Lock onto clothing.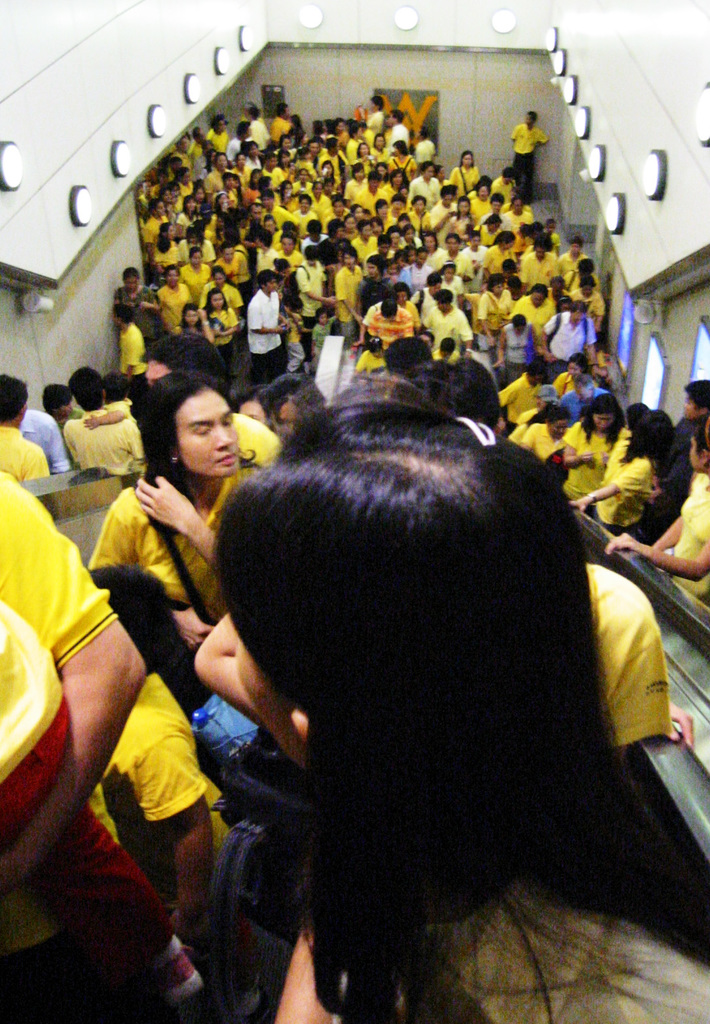
Locked: x1=589, y1=562, x2=668, y2=744.
